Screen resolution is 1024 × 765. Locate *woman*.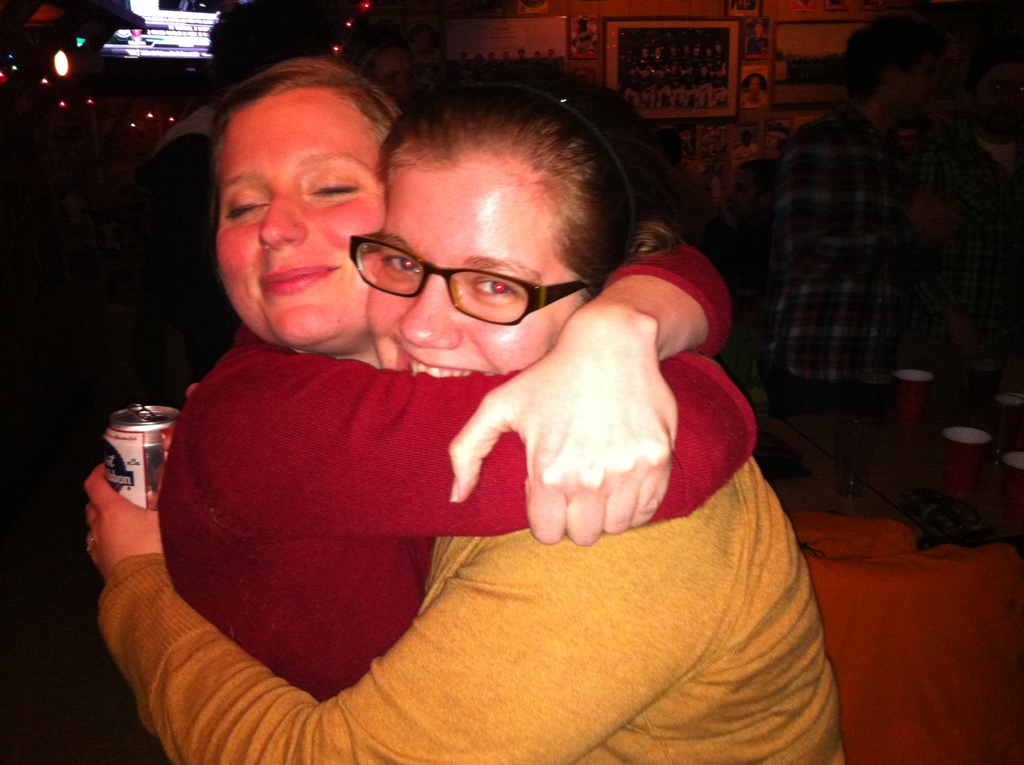
box=[131, 61, 792, 764].
